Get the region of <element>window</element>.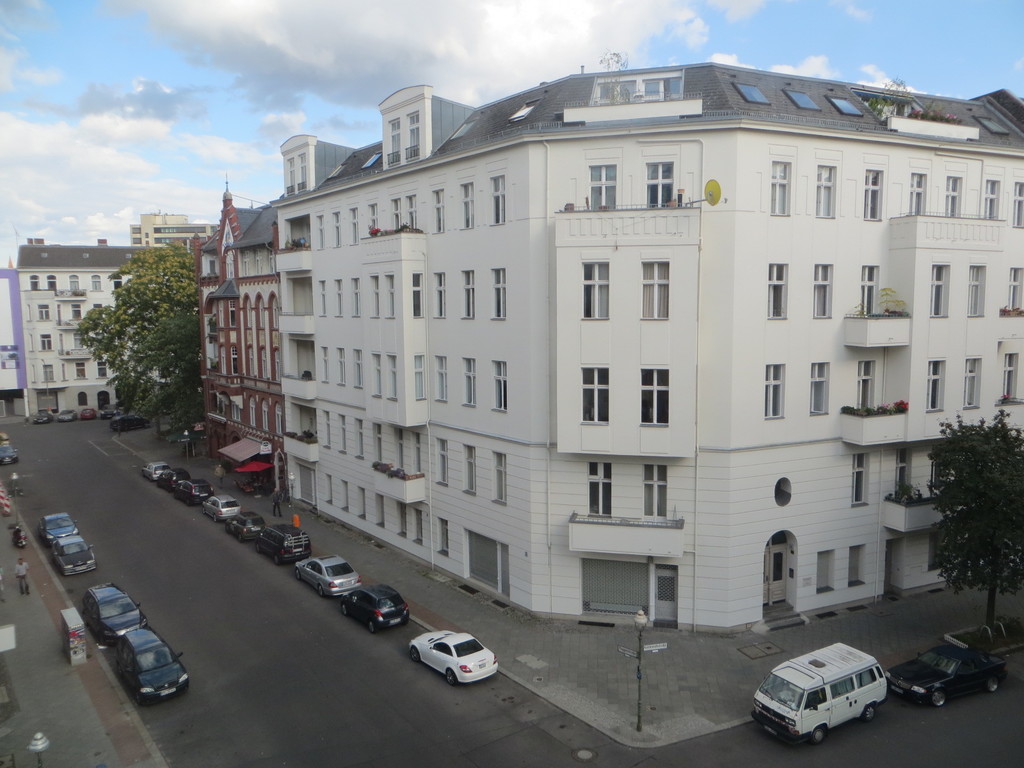
<bbox>38, 304, 51, 319</bbox>.
